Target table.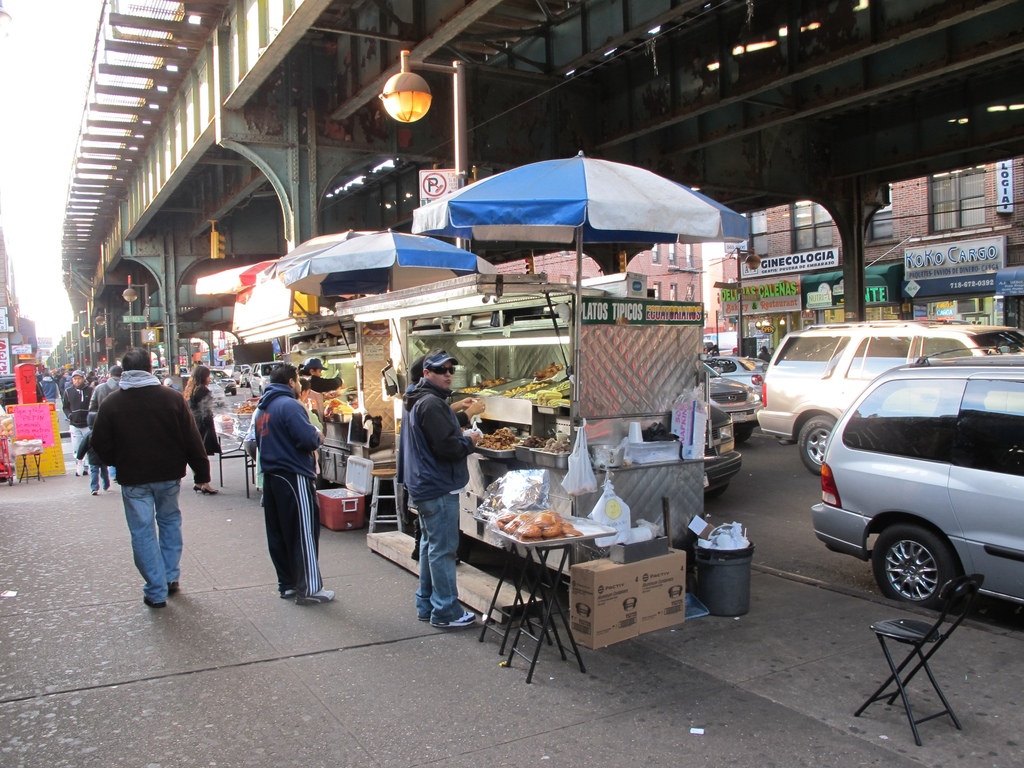
Target region: crop(472, 506, 615, 685).
